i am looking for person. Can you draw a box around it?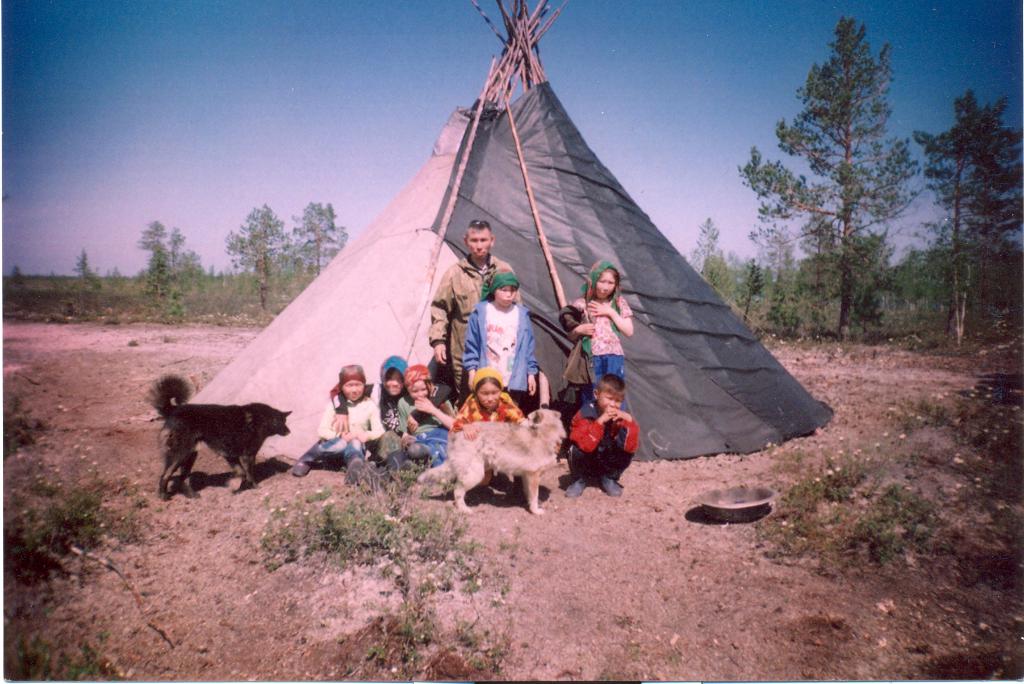
Sure, the bounding box is x1=559 y1=265 x2=630 y2=391.
